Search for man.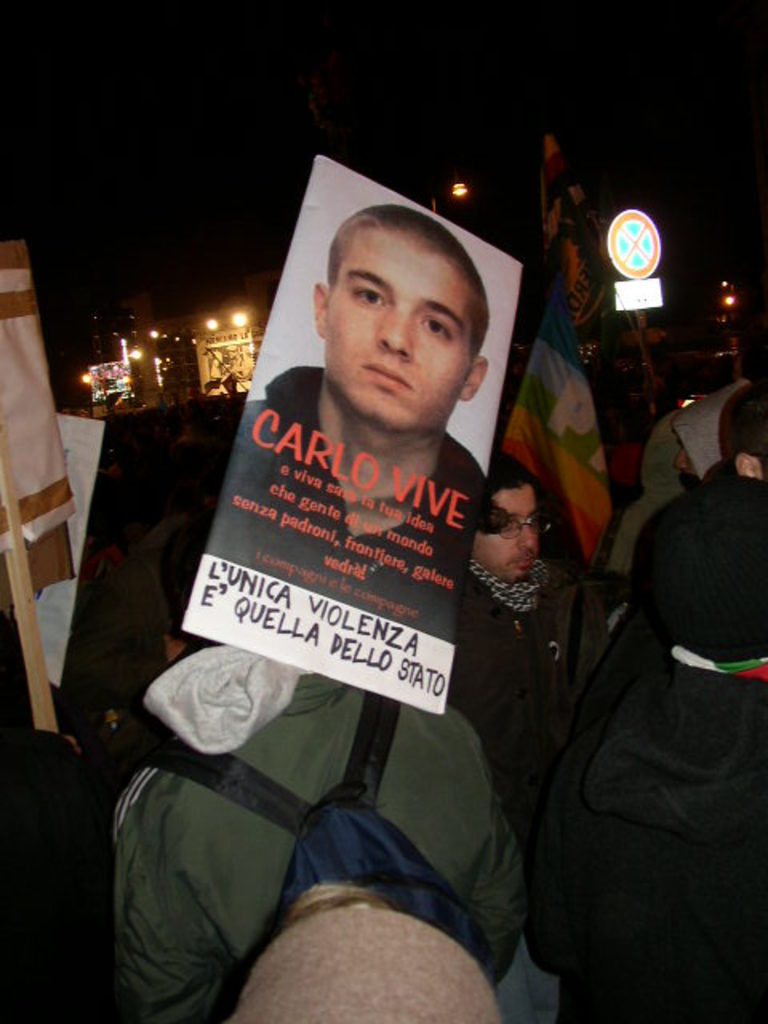
Found at {"x1": 630, "y1": 381, "x2": 766, "y2": 672}.
